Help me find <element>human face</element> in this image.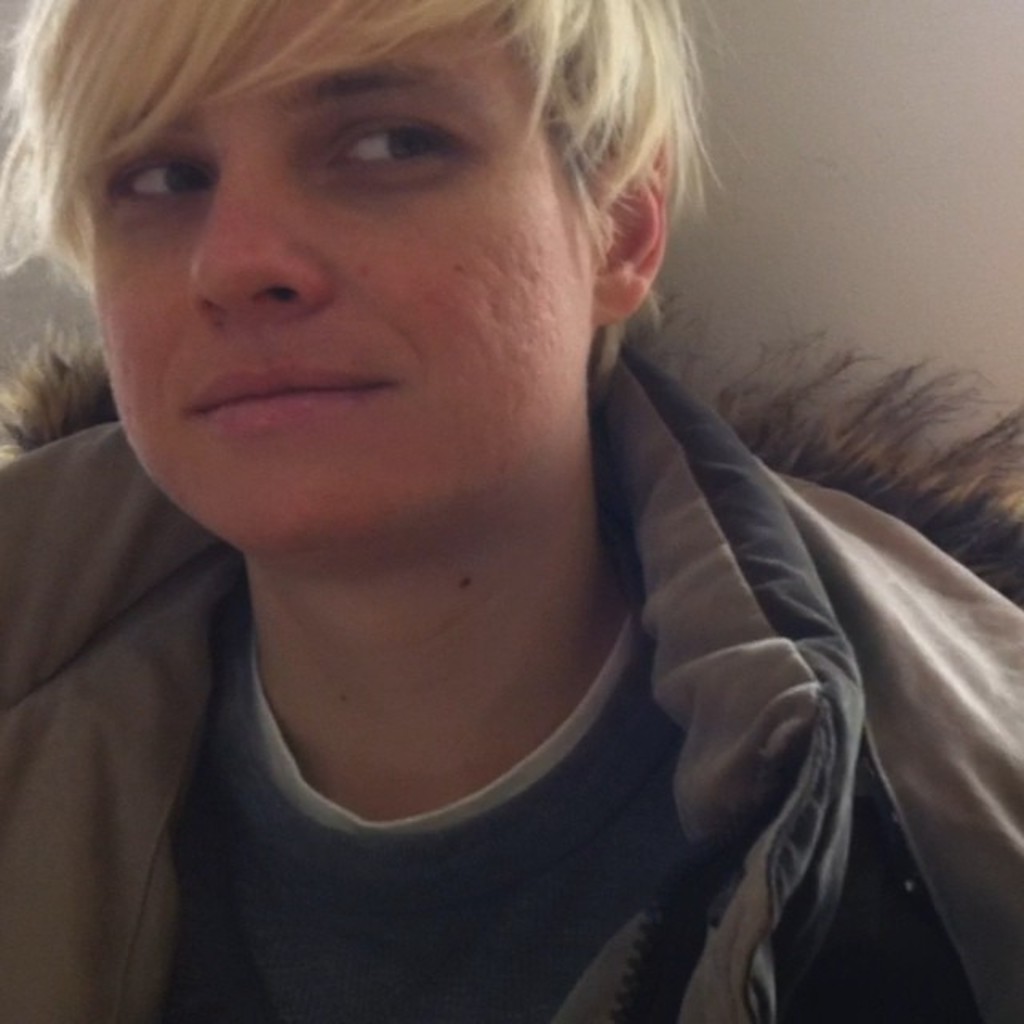
Found it: box(104, 11, 600, 531).
